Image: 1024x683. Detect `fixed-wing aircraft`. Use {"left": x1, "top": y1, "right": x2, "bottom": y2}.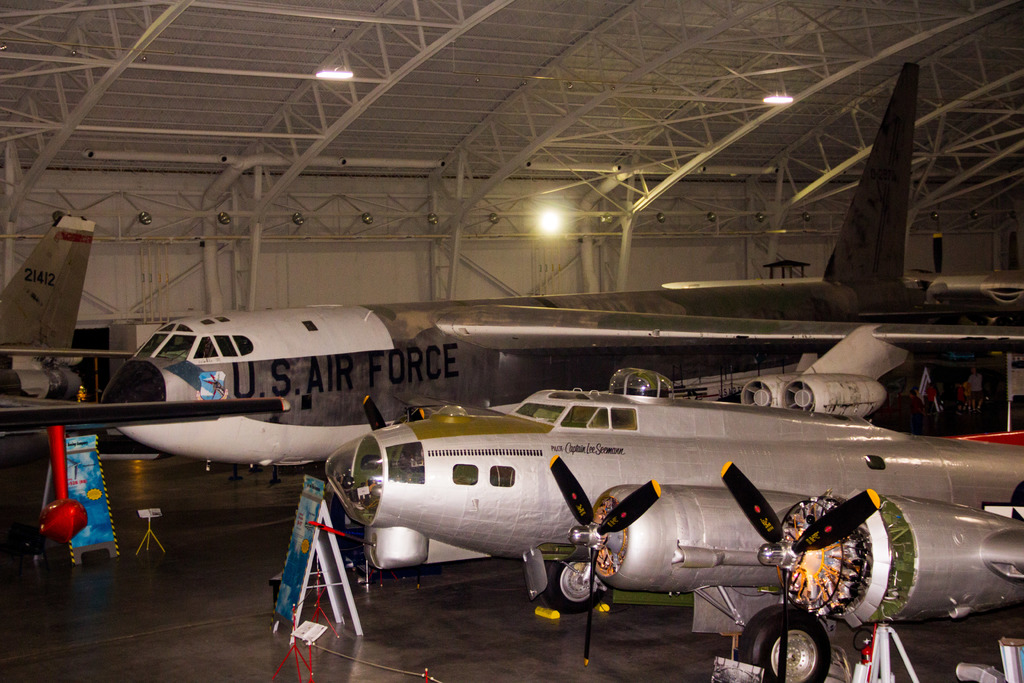
{"left": 526, "top": 454, "right": 1023, "bottom": 682}.
